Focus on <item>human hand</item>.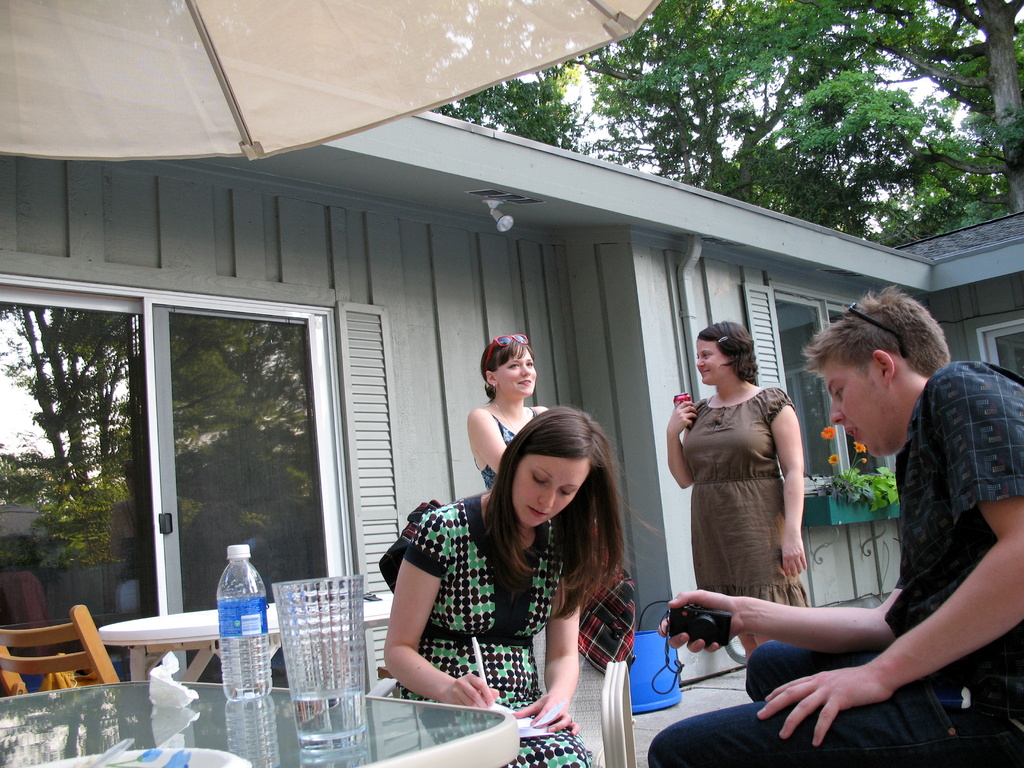
Focused at x1=665 y1=400 x2=700 y2=440.
